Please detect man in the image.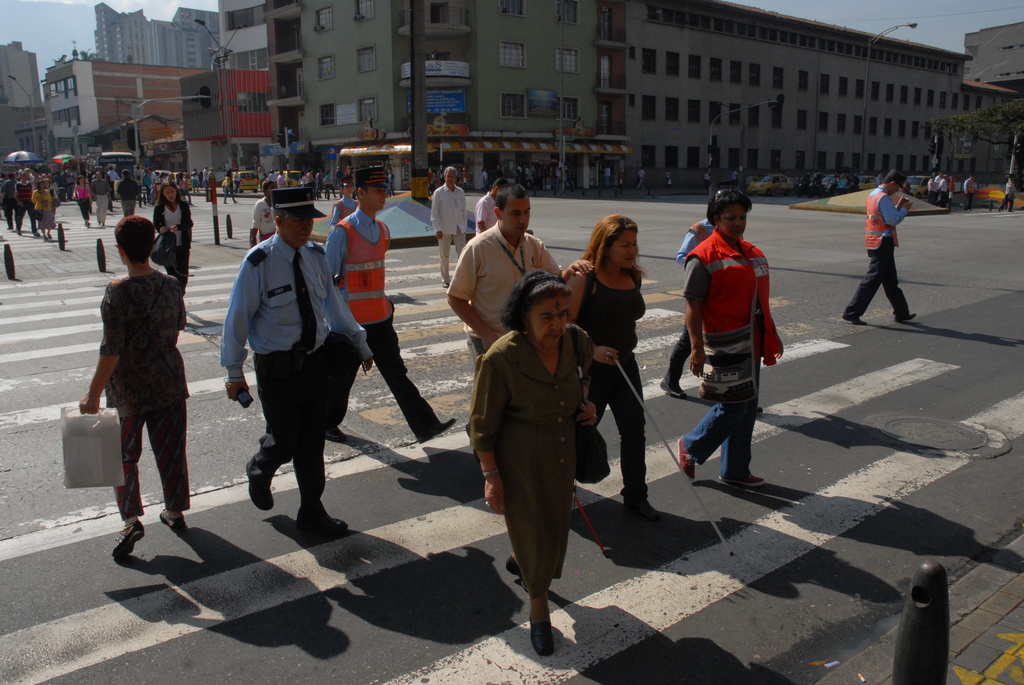
837/169/922/326.
